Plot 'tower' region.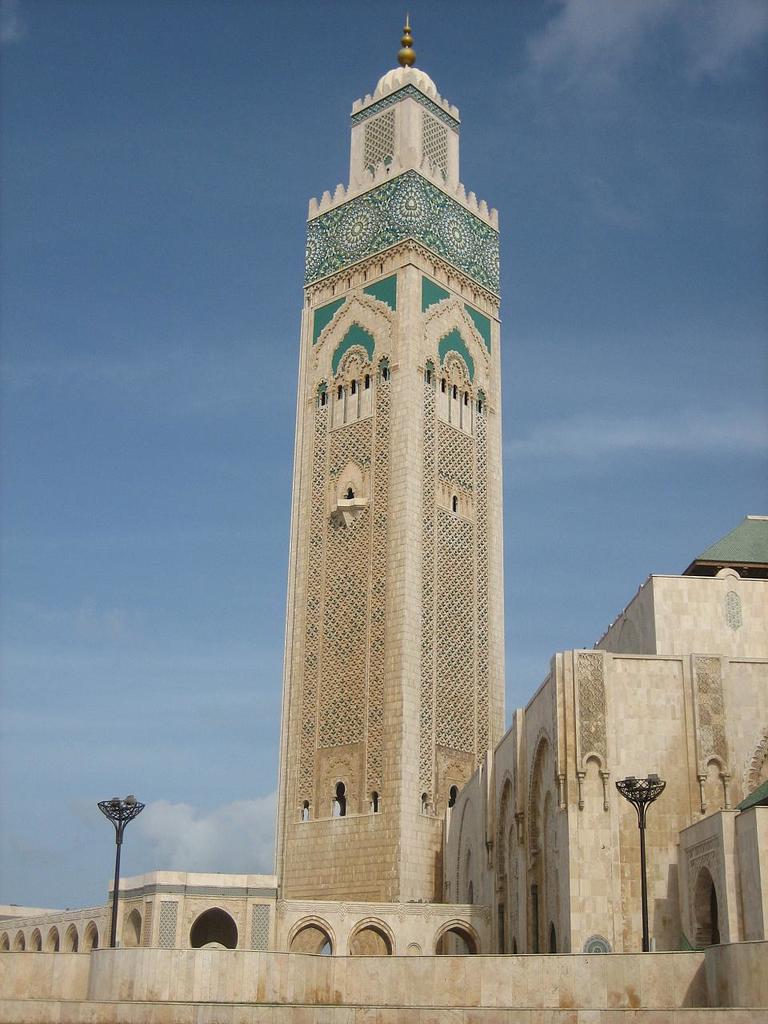
Plotted at locate(256, 10, 541, 930).
